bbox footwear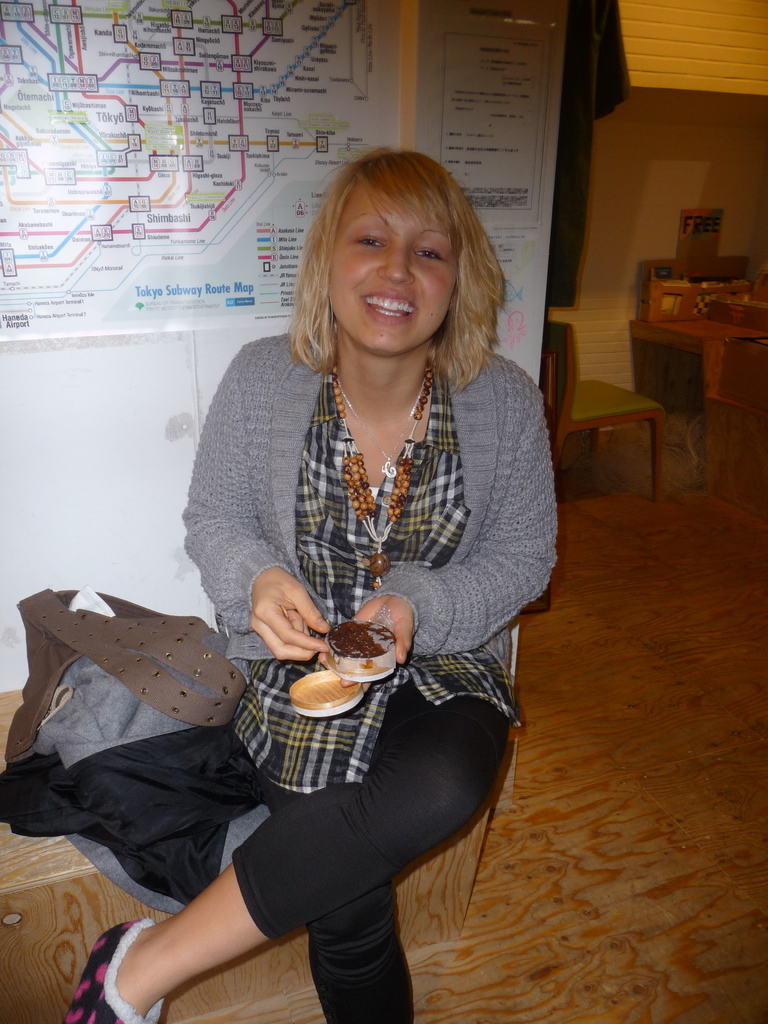
box=[58, 922, 166, 1023]
